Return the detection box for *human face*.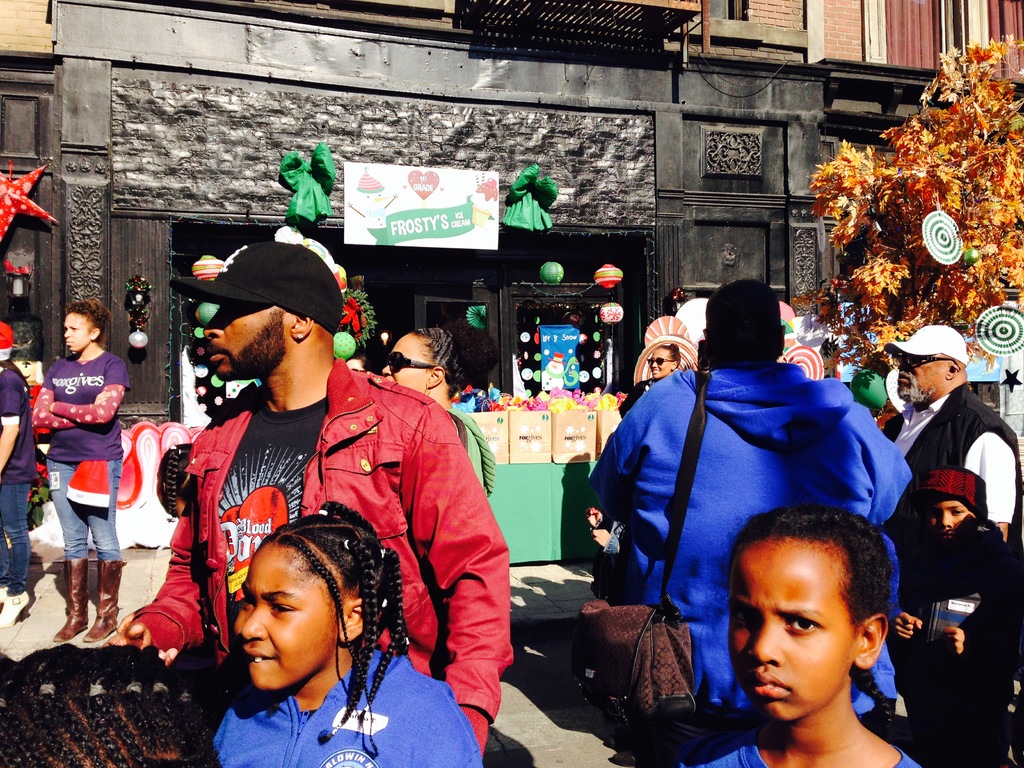
bbox=(67, 312, 92, 355).
